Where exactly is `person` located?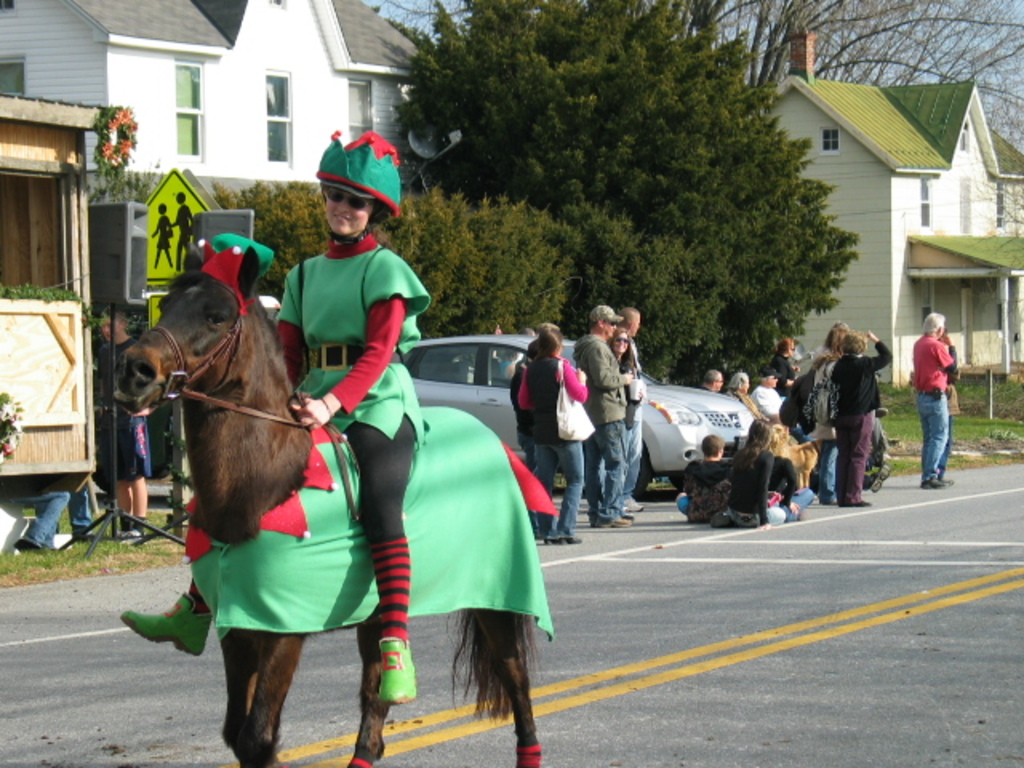
Its bounding box is 581 307 632 534.
